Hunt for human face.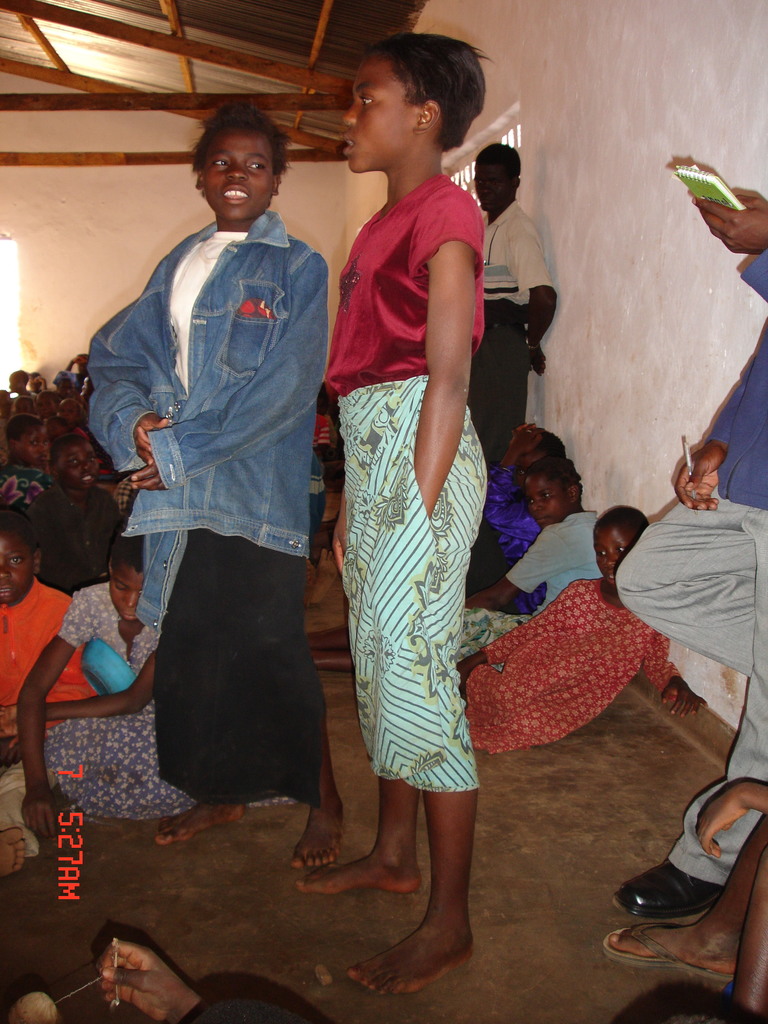
Hunted down at 596,528,632,577.
